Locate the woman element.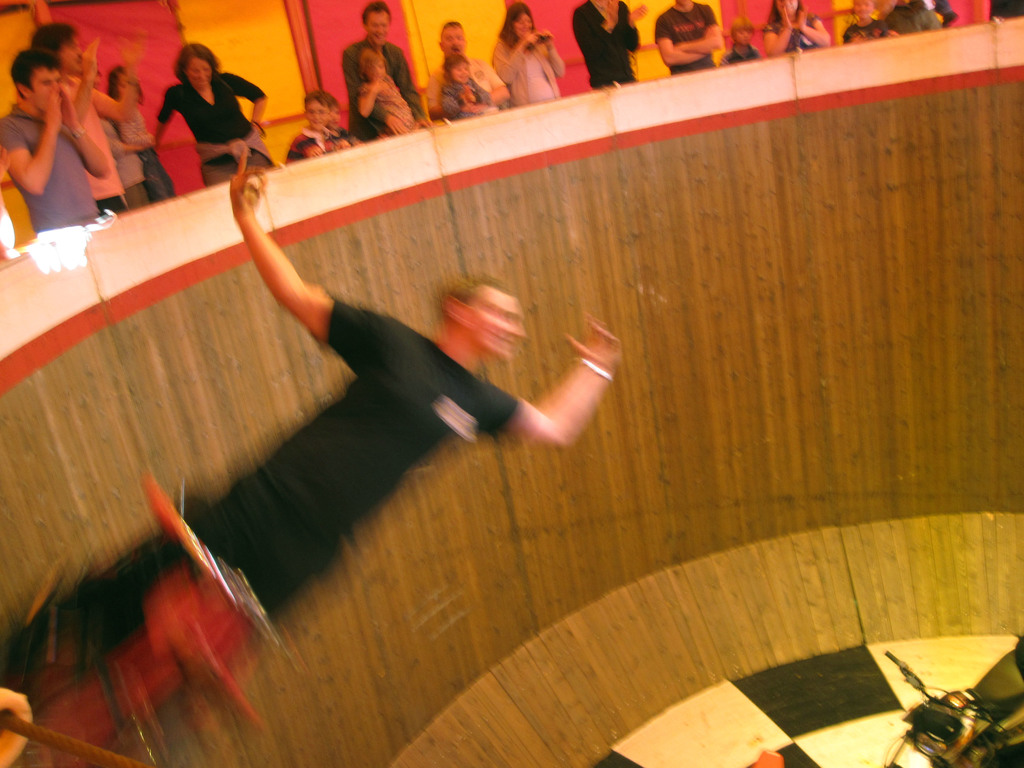
Element bbox: (left=761, top=0, right=832, bottom=61).
